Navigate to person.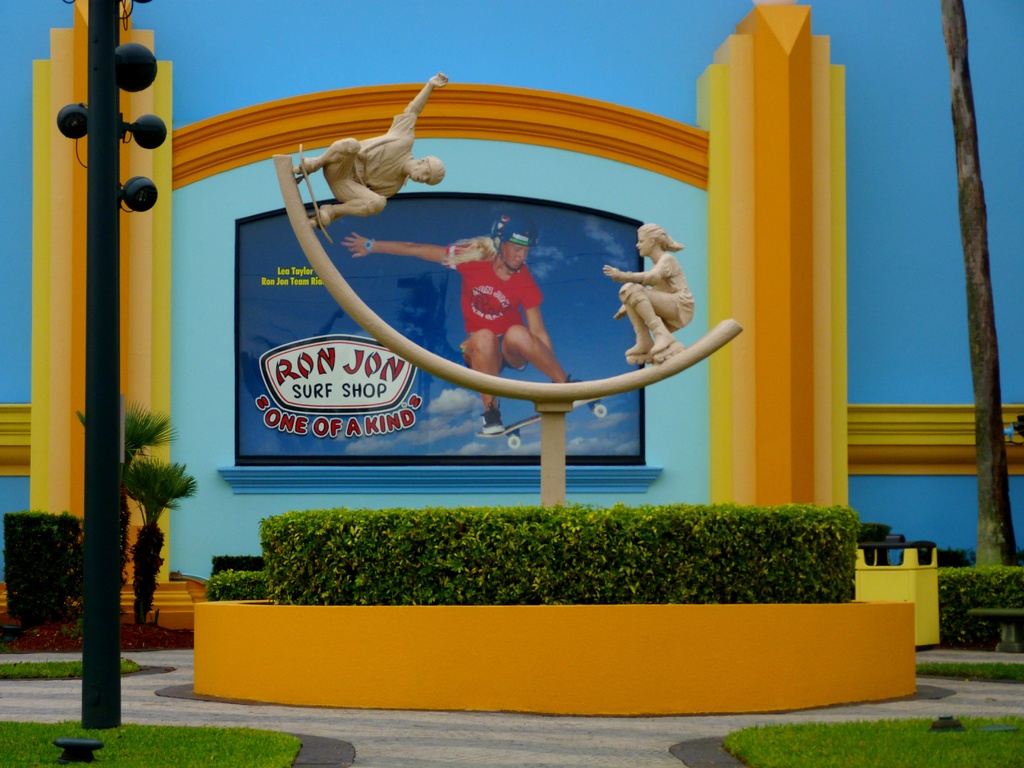
Navigation target: Rect(605, 221, 695, 366).
